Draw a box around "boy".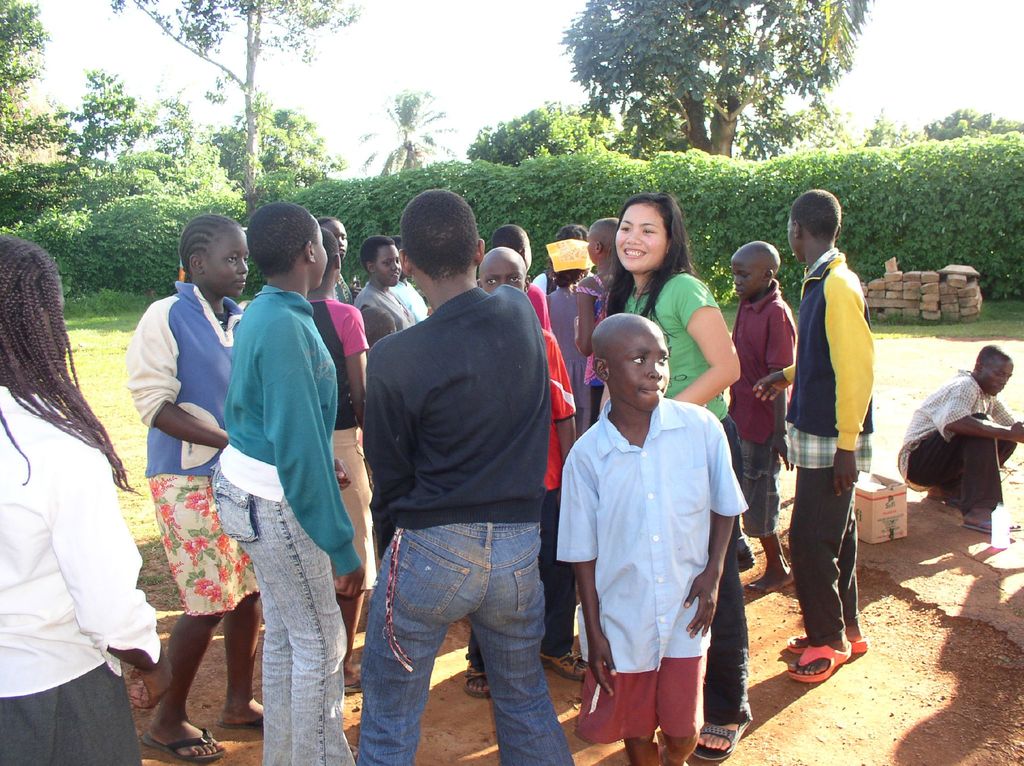
{"x1": 464, "y1": 245, "x2": 593, "y2": 699}.
